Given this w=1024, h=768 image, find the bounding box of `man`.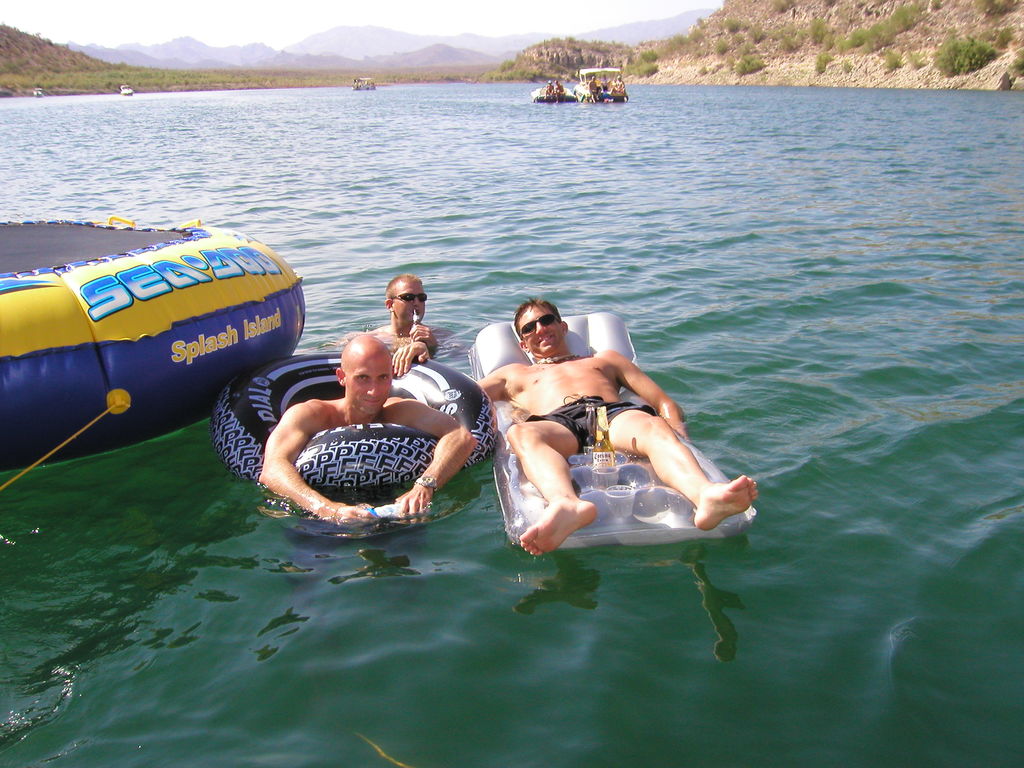
Rect(259, 331, 486, 531).
